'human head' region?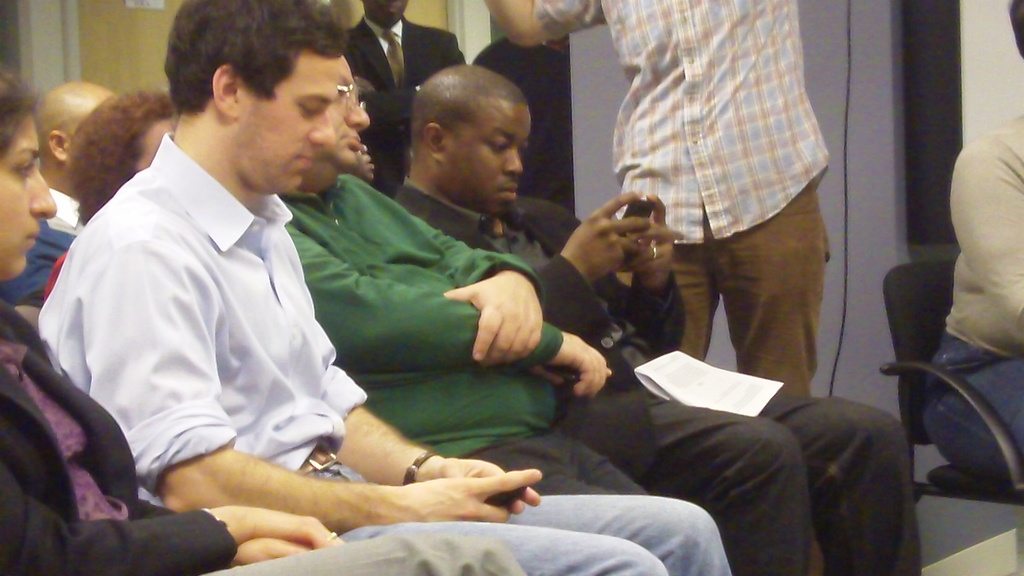
{"x1": 36, "y1": 79, "x2": 109, "y2": 180}
